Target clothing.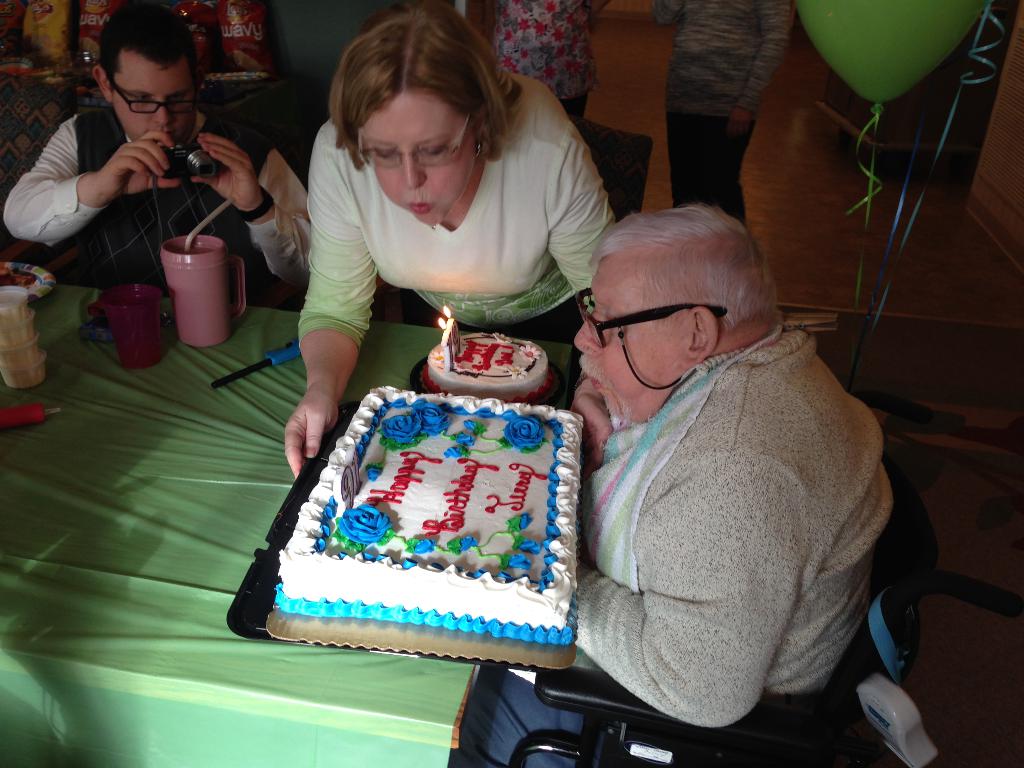
Target region: locate(458, 323, 893, 767).
